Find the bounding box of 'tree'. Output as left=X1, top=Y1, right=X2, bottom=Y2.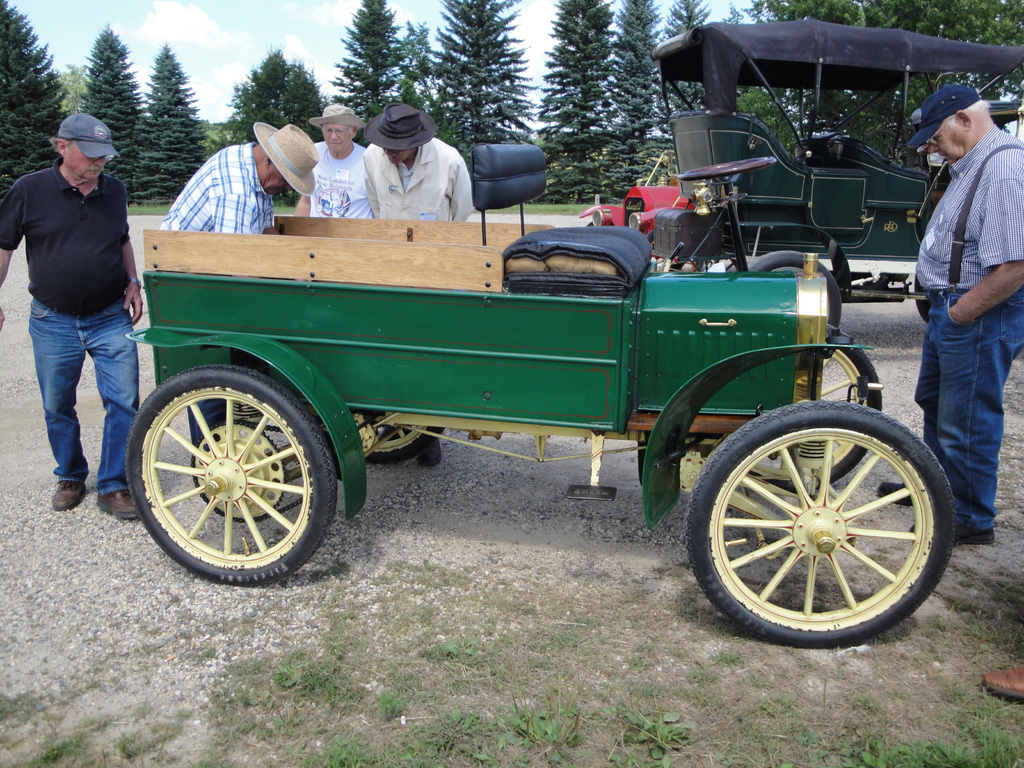
left=134, top=49, right=202, bottom=197.
